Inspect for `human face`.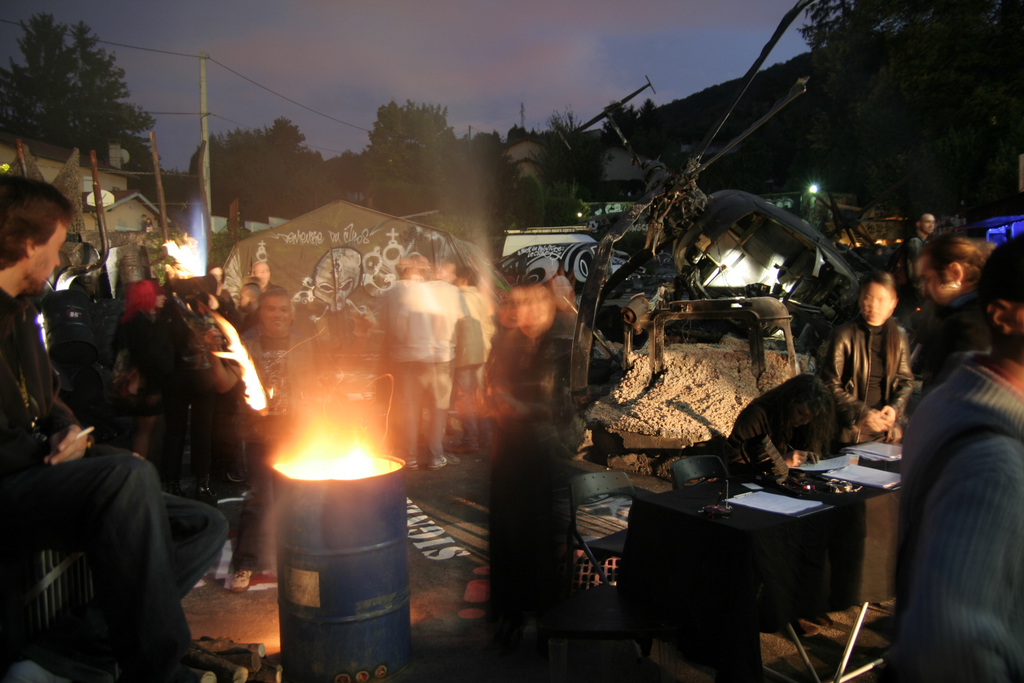
Inspection: locate(922, 213, 932, 235).
